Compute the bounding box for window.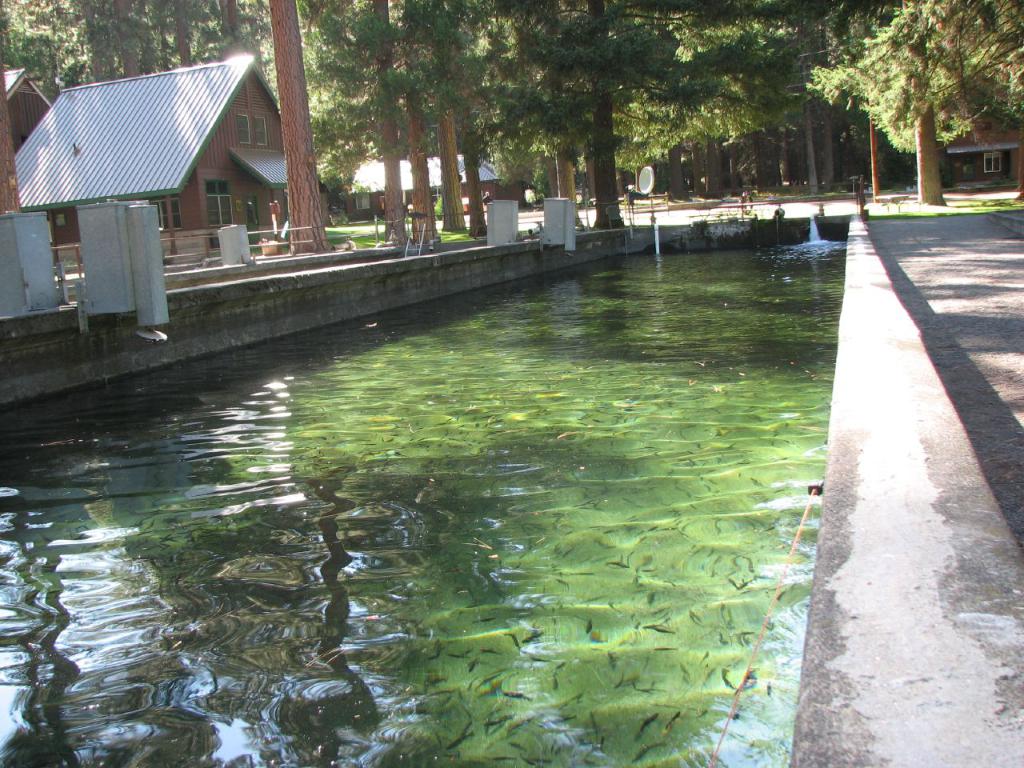
[x1=983, y1=150, x2=1002, y2=174].
